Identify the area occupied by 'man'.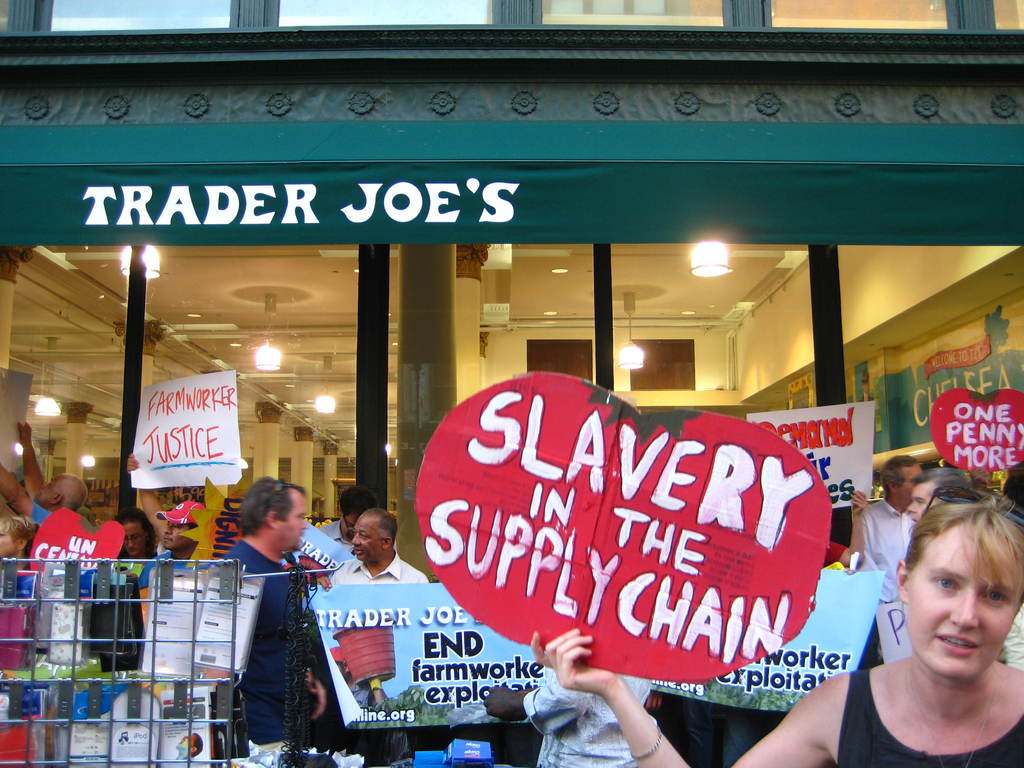
Area: <bbox>858, 458, 925, 671</bbox>.
